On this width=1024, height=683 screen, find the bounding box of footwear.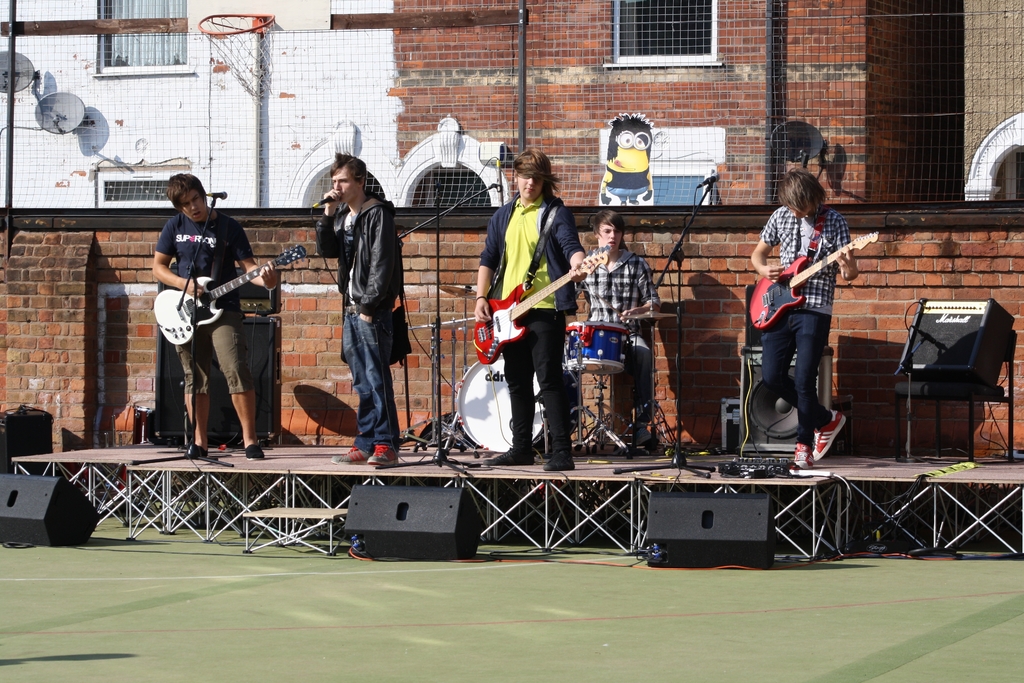
Bounding box: BBox(814, 405, 845, 456).
